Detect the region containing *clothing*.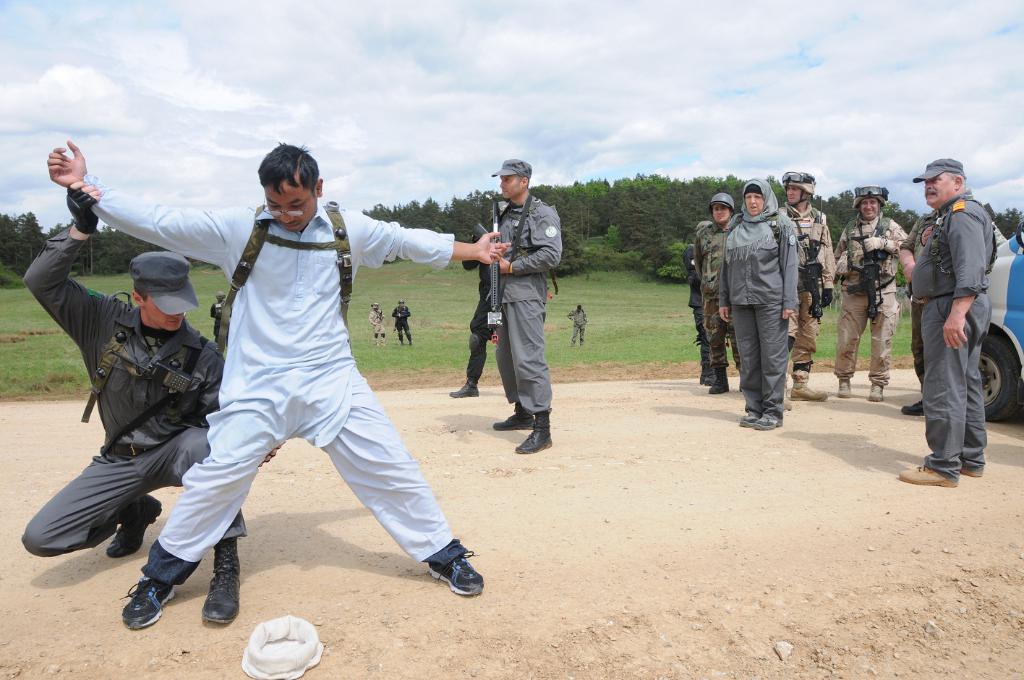
pyautogui.locateOnScreen(569, 307, 586, 340).
